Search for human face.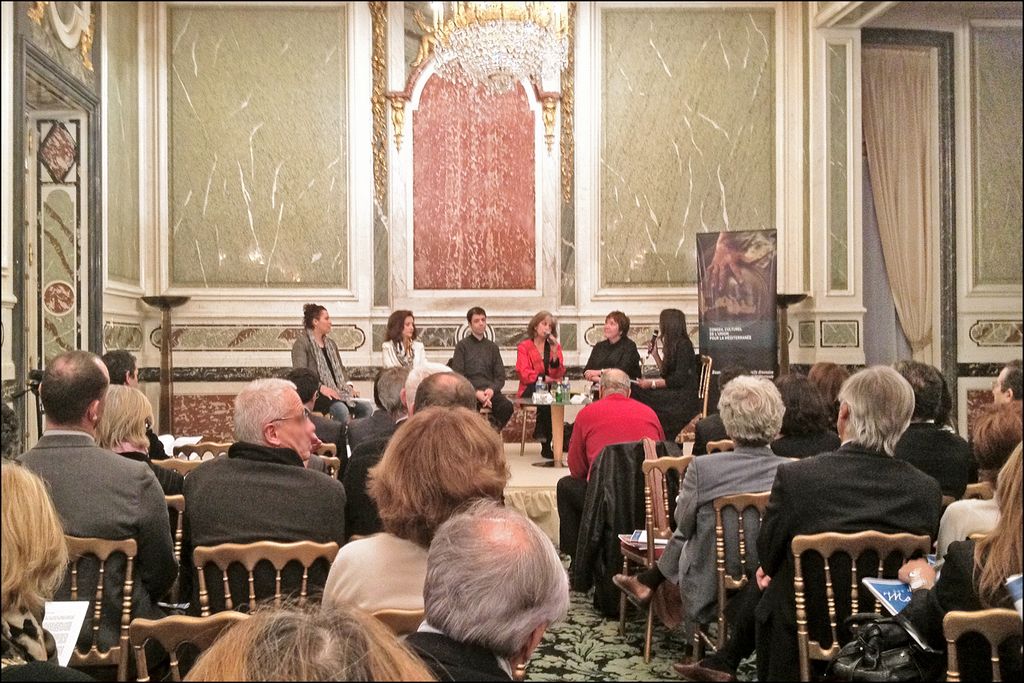
Found at x1=541 y1=315 x2=551 y2=335.
